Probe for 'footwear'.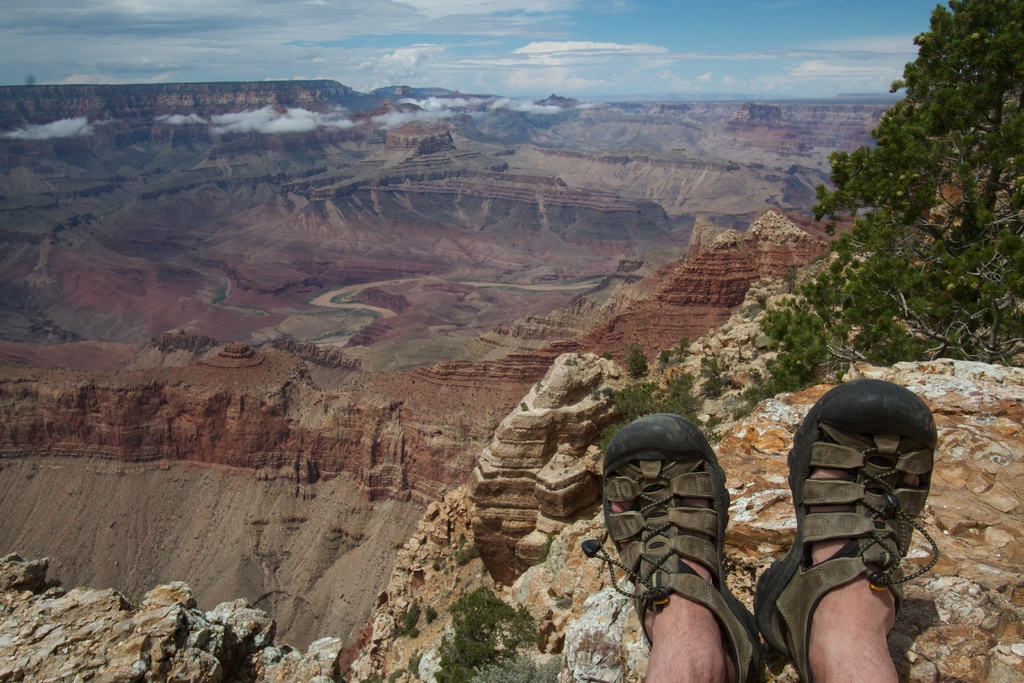
Probe result: box(586, 413, 770, 682).
